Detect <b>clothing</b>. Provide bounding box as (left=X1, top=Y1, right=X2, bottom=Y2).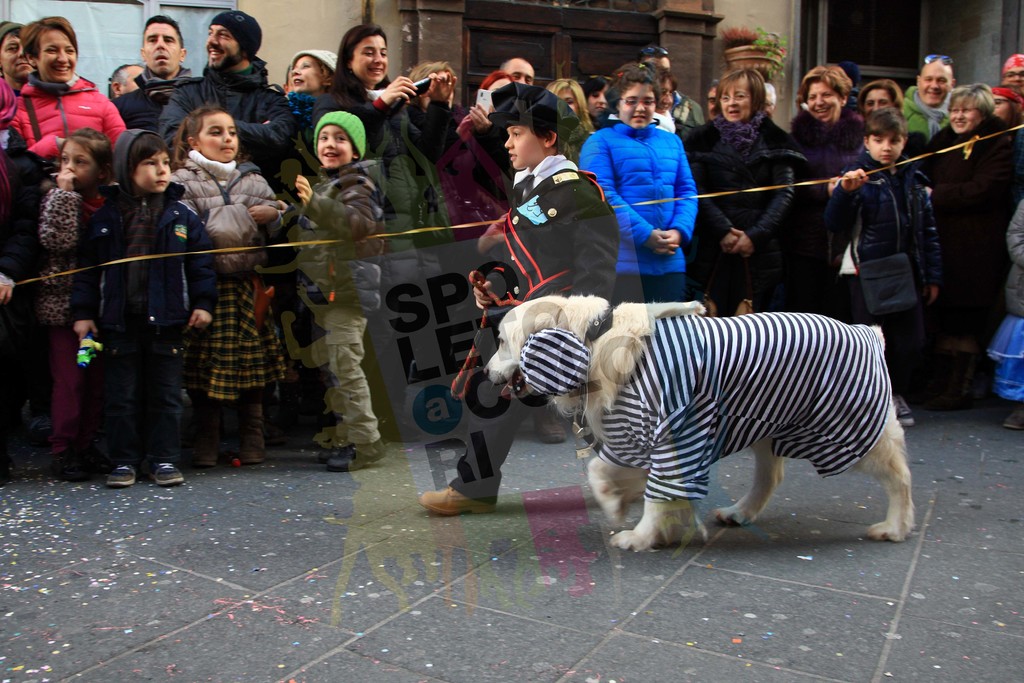
(left=123, top=61, right=207, bottom=134).
